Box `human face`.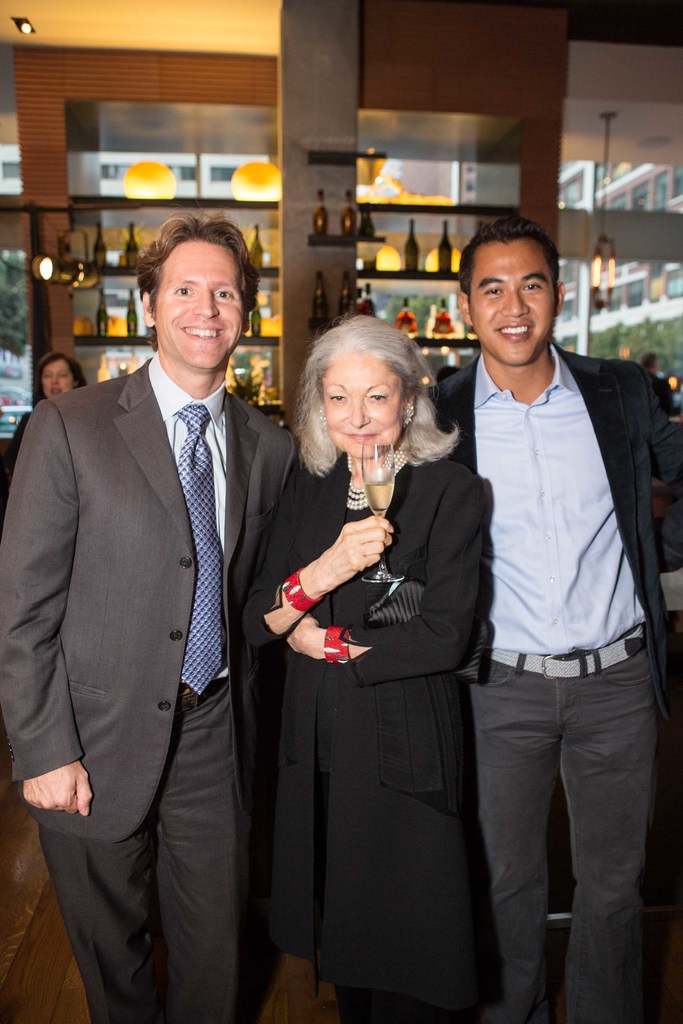
BBox(157, 244, 244, 369).
